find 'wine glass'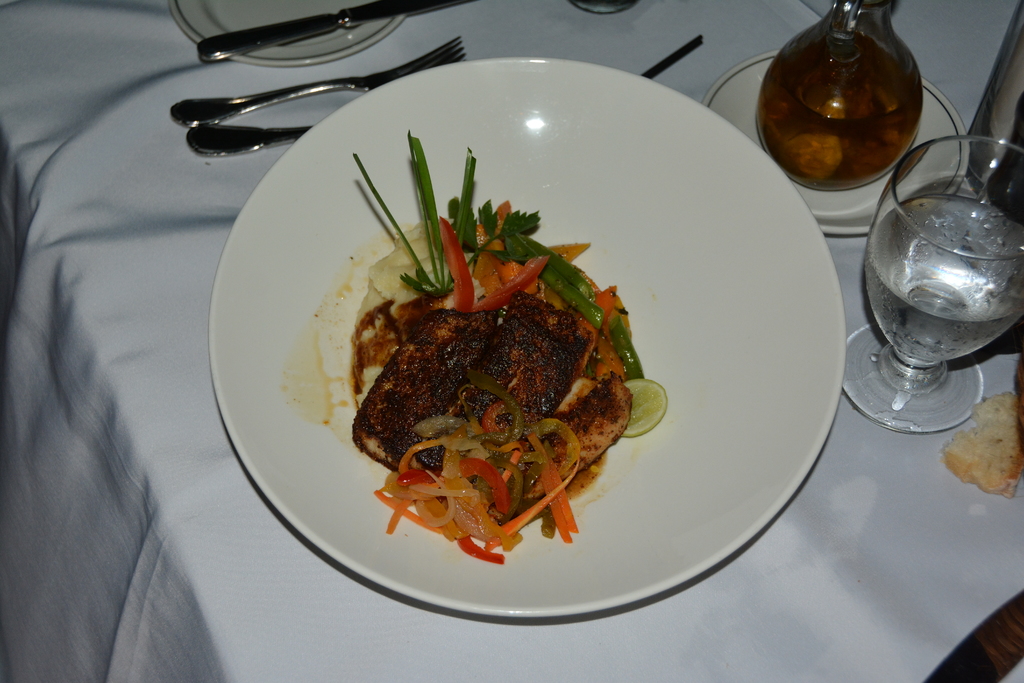
locate(836, 131, 1023, 434)
